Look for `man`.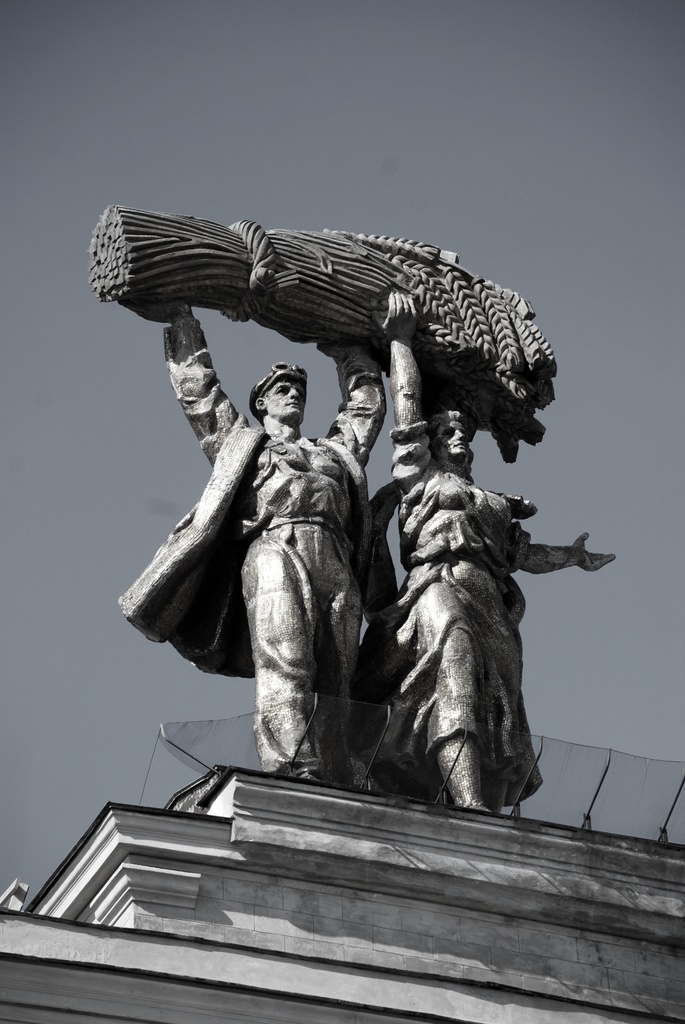
Found: (150, 313, 400, 780).
